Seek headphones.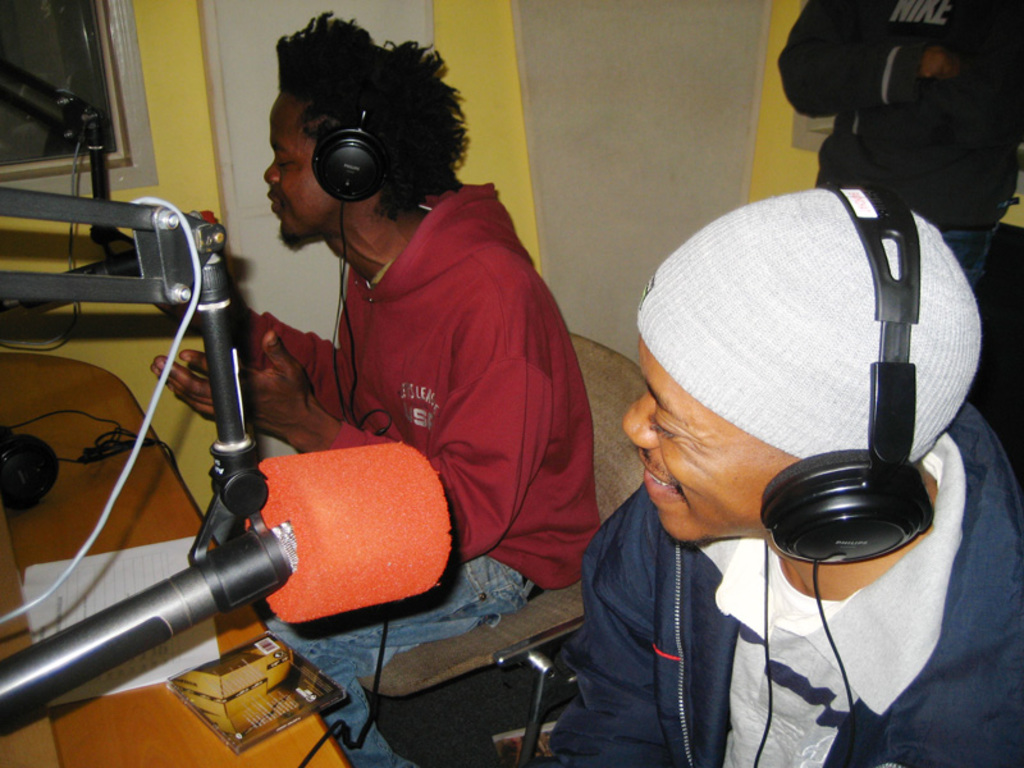
0/425/56/508.
